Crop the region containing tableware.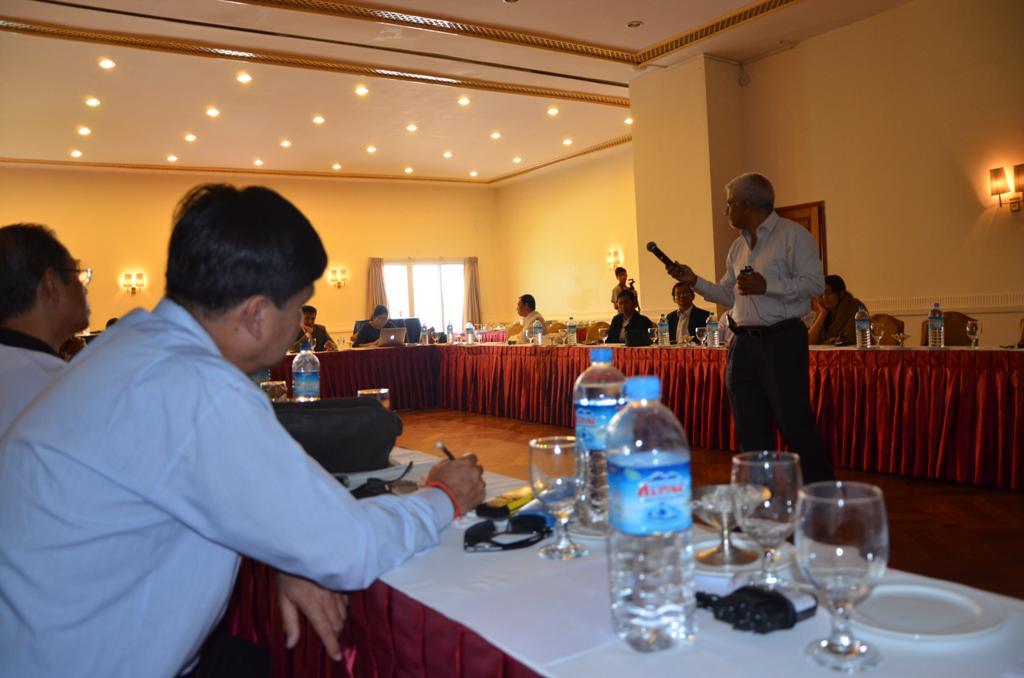
Crop region: select_region(597, 329, 608, 347).
